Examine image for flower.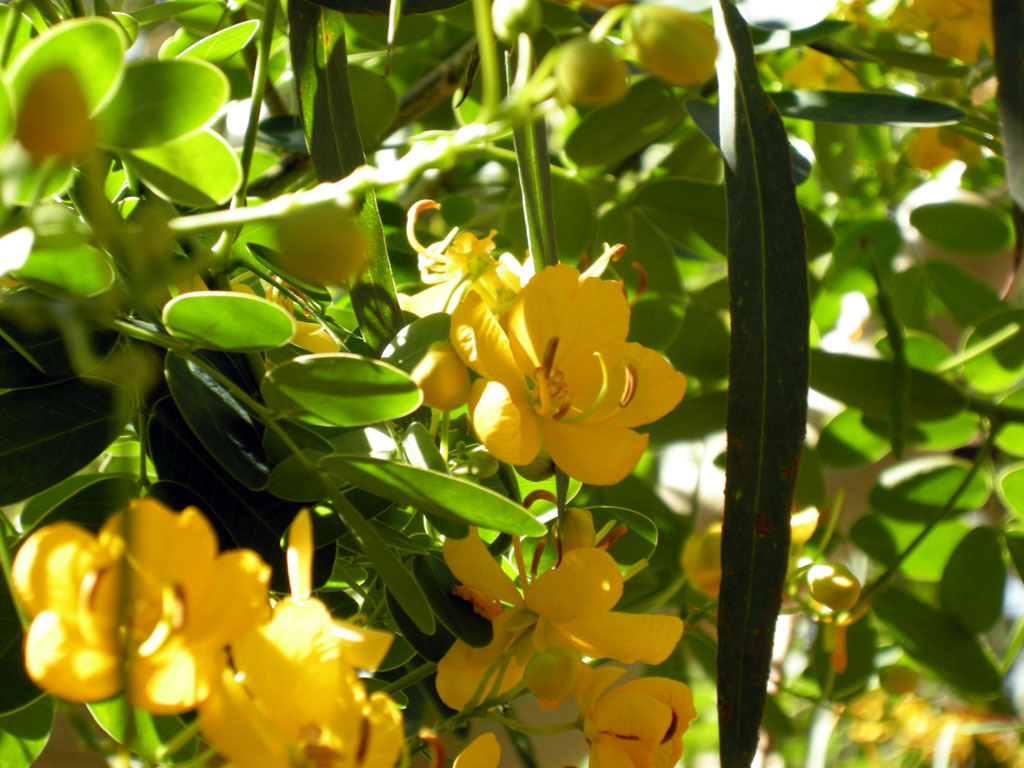
Examination result: [402, 202, 699, 500].
